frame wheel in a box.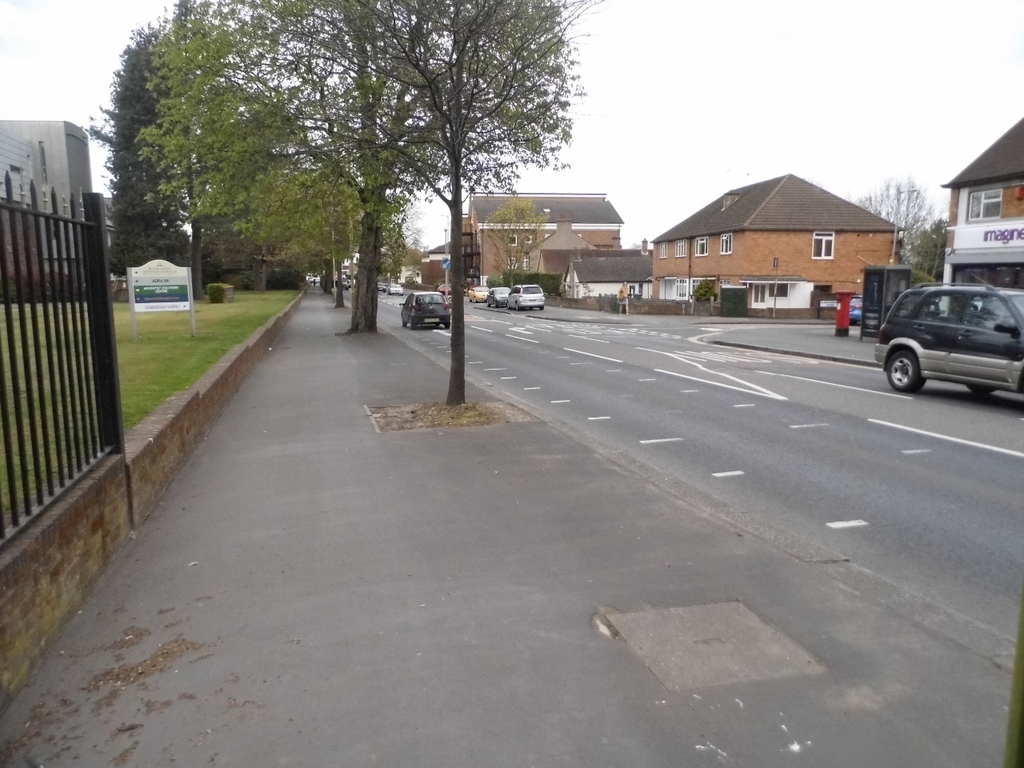
(x1=444, y1=323, x2=452, y2=327).
